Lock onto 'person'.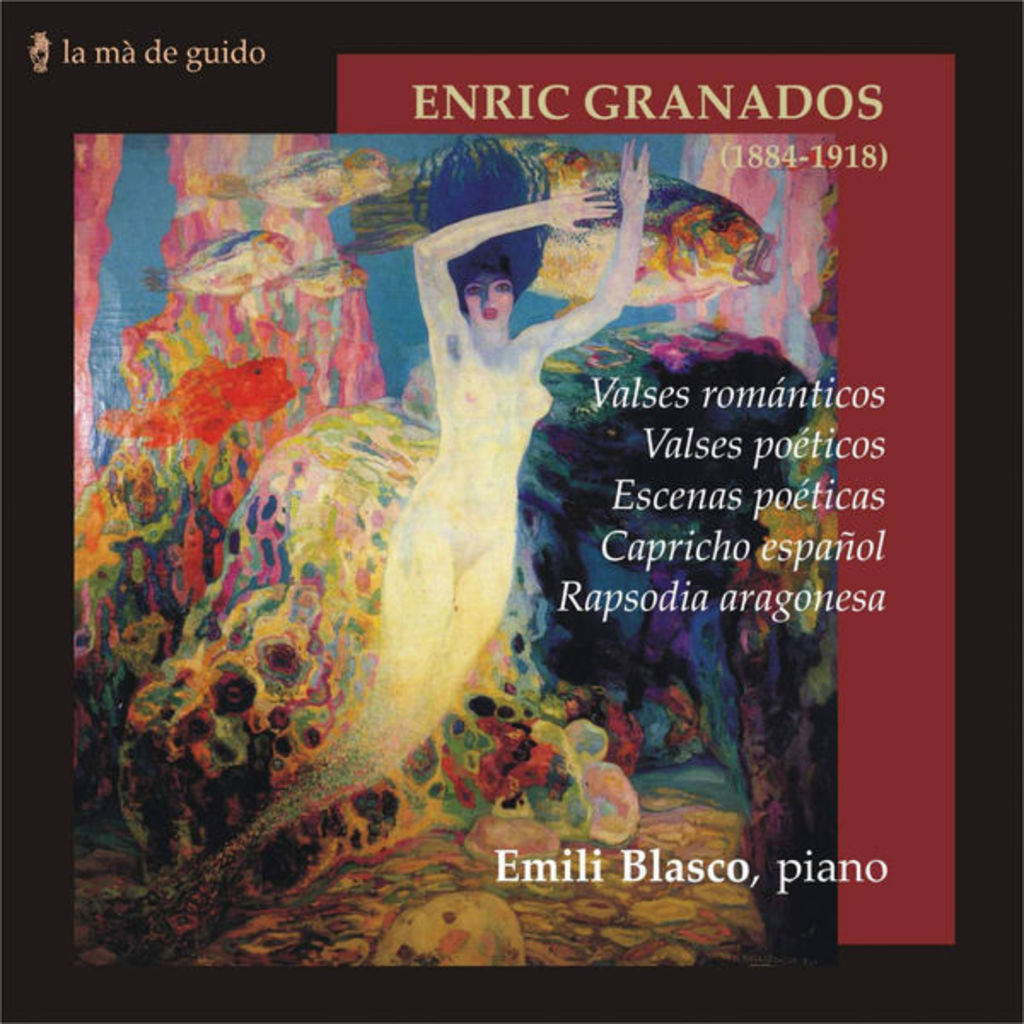
Locked: <bbox>353, 159, 744, 872</bbox>.
